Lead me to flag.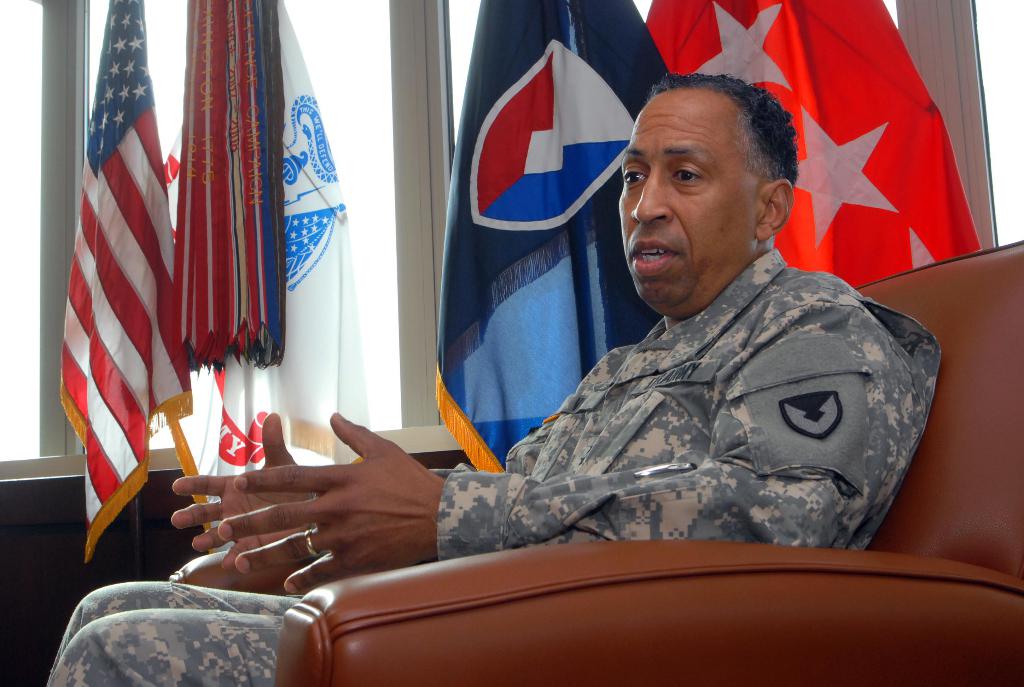
Lead to box=[426, 0, 669, 476].
